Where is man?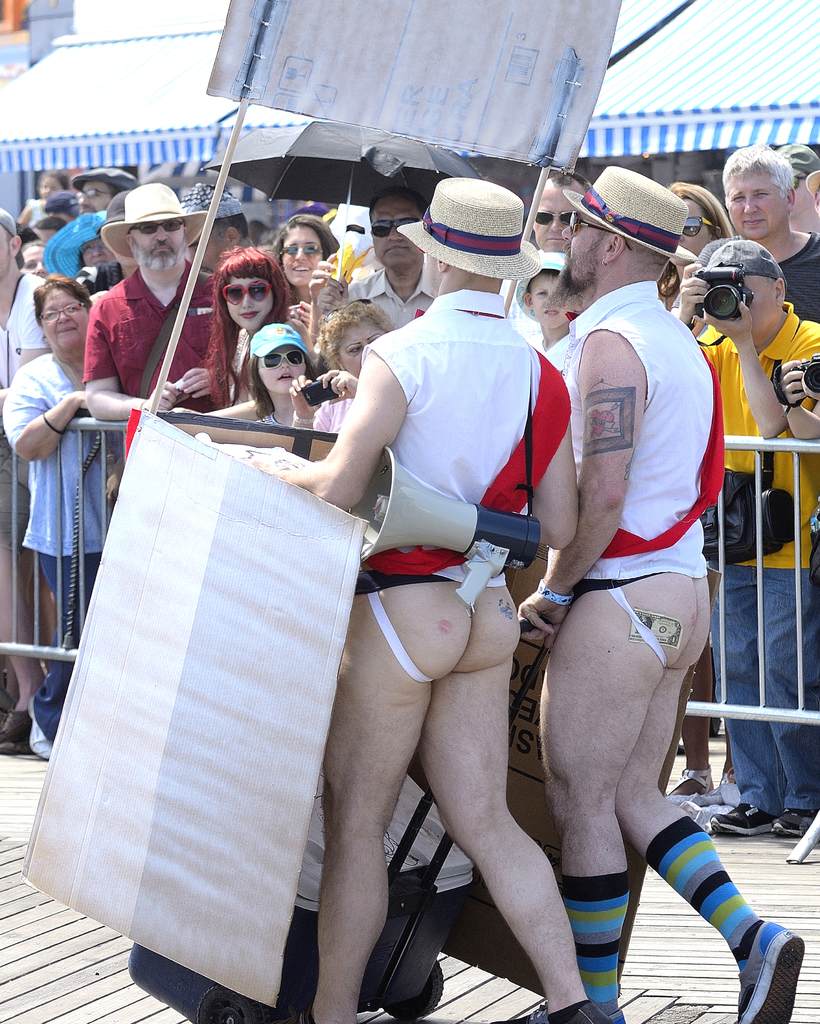
Rect(239, 174, 593, 1023).
